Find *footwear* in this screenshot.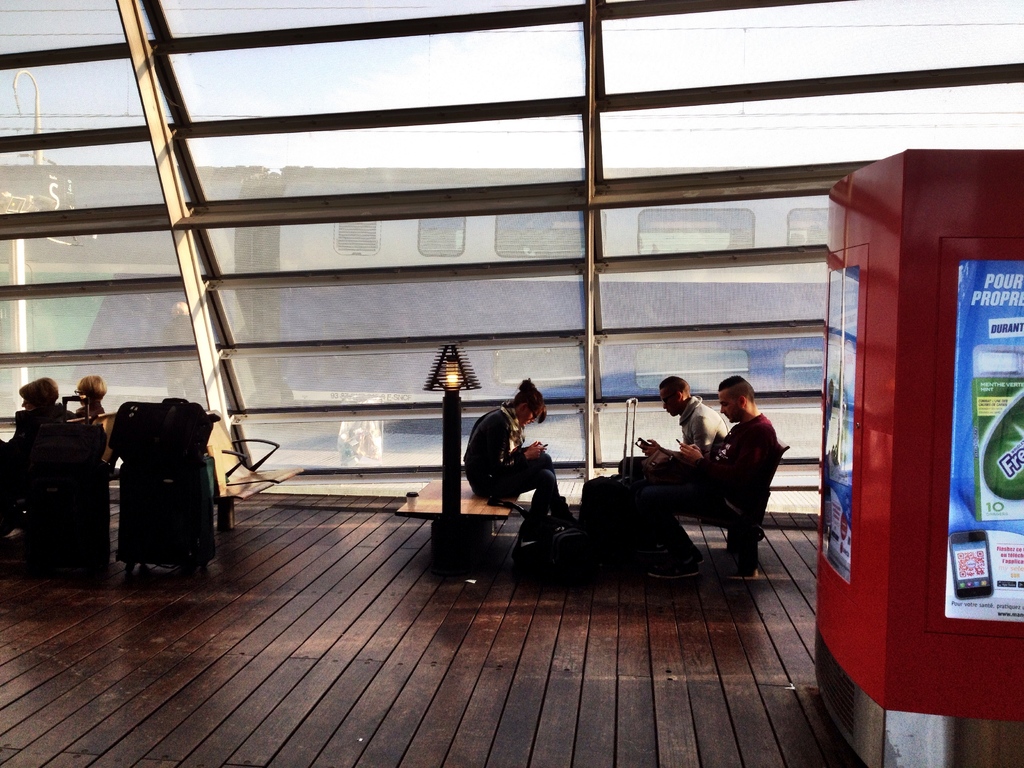
The bounding box for *footwear* is box=[646, 563, 699, 580].
